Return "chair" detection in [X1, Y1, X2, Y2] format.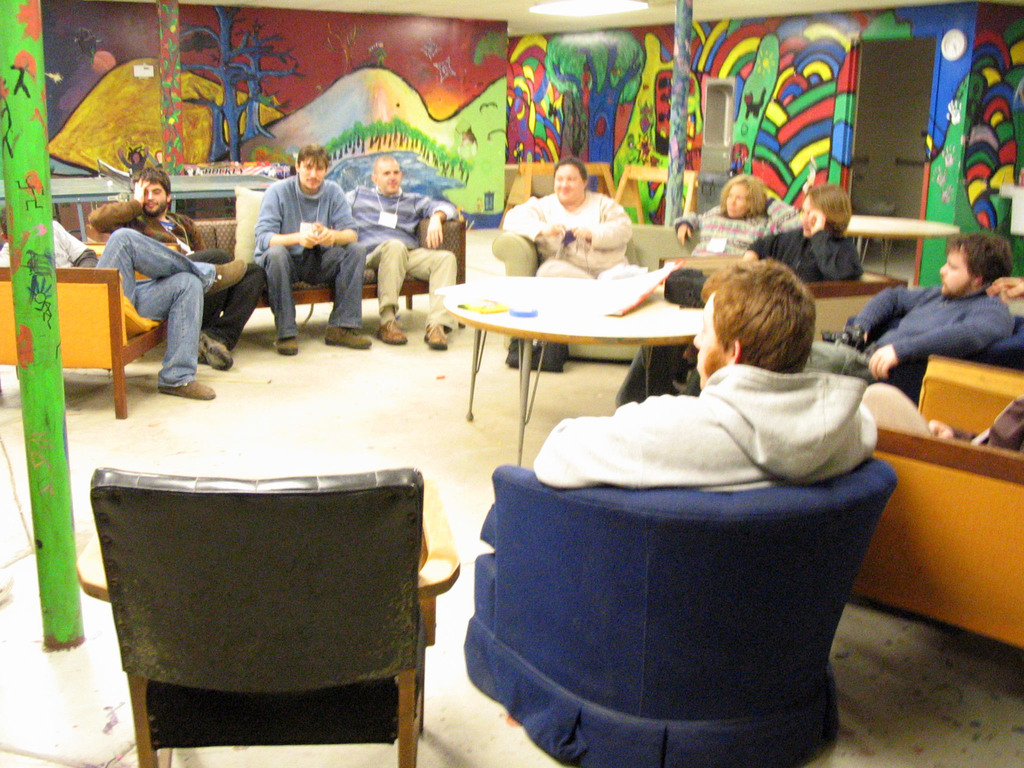
[457, 461, 887, 767].
